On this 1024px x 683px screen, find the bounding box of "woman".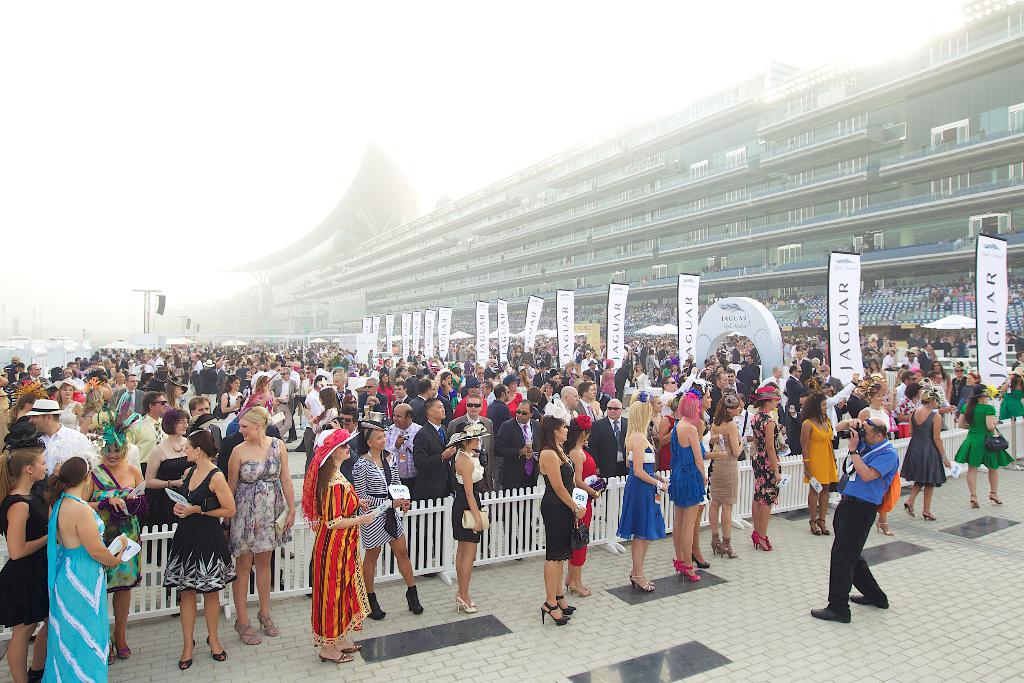
Bounding box: (904, 378, 952, 520).
